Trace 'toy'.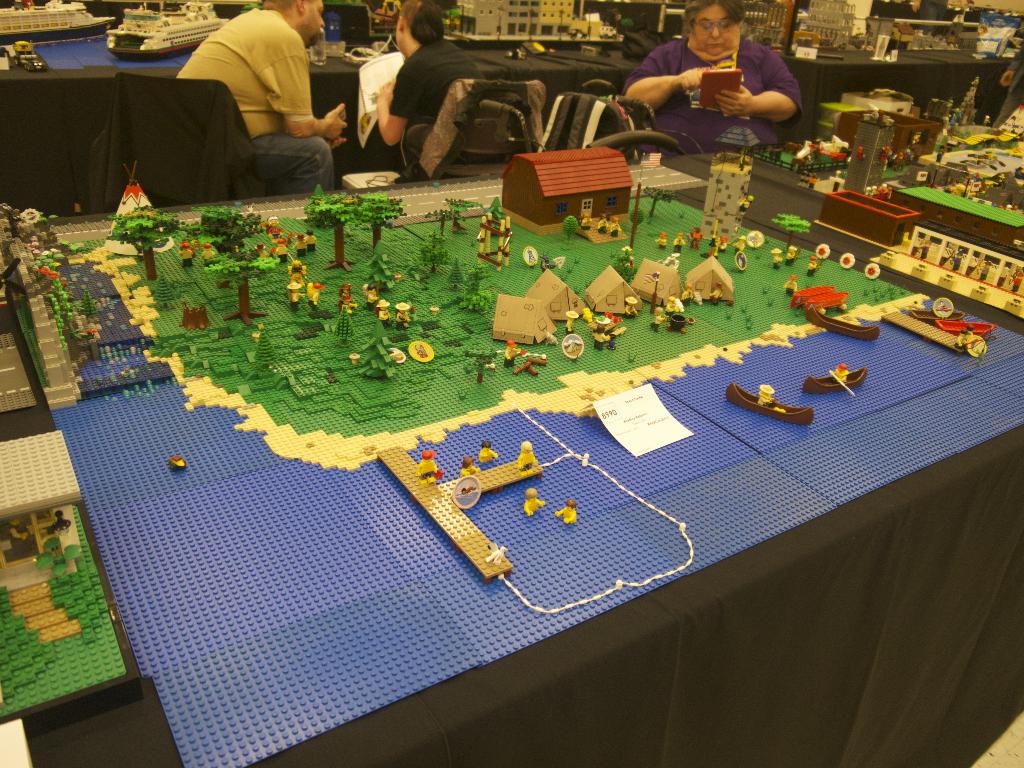
Traced to Rect(176, 242, 193, 268).
